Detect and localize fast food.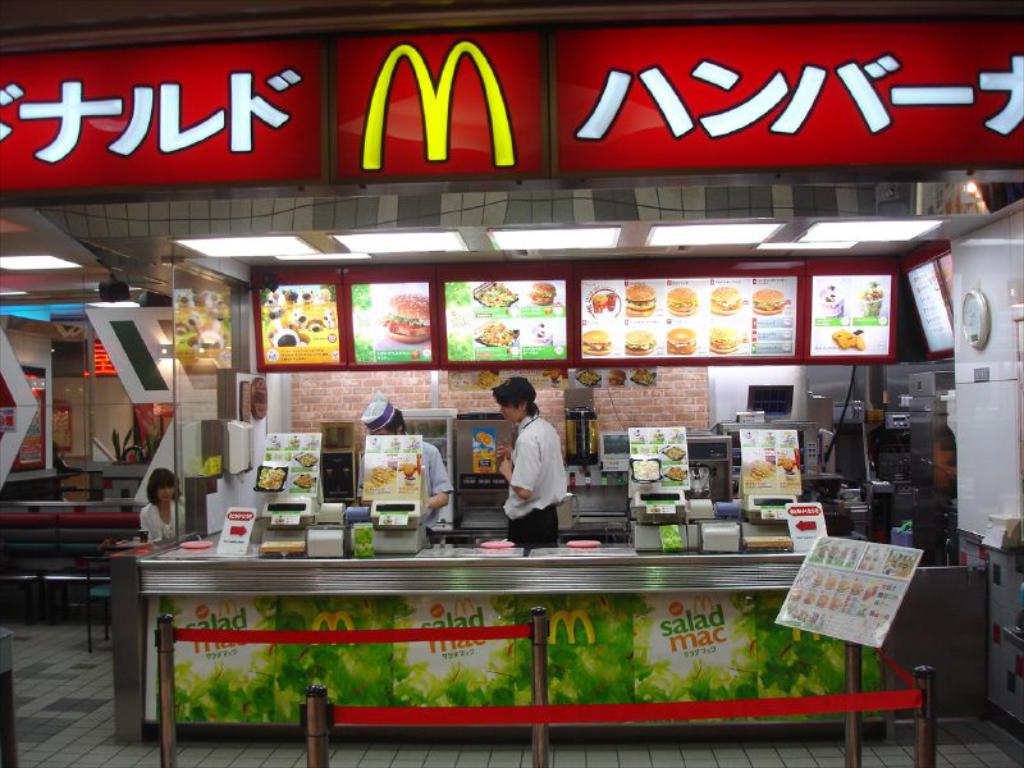
Localized at (809,609,823,627).
